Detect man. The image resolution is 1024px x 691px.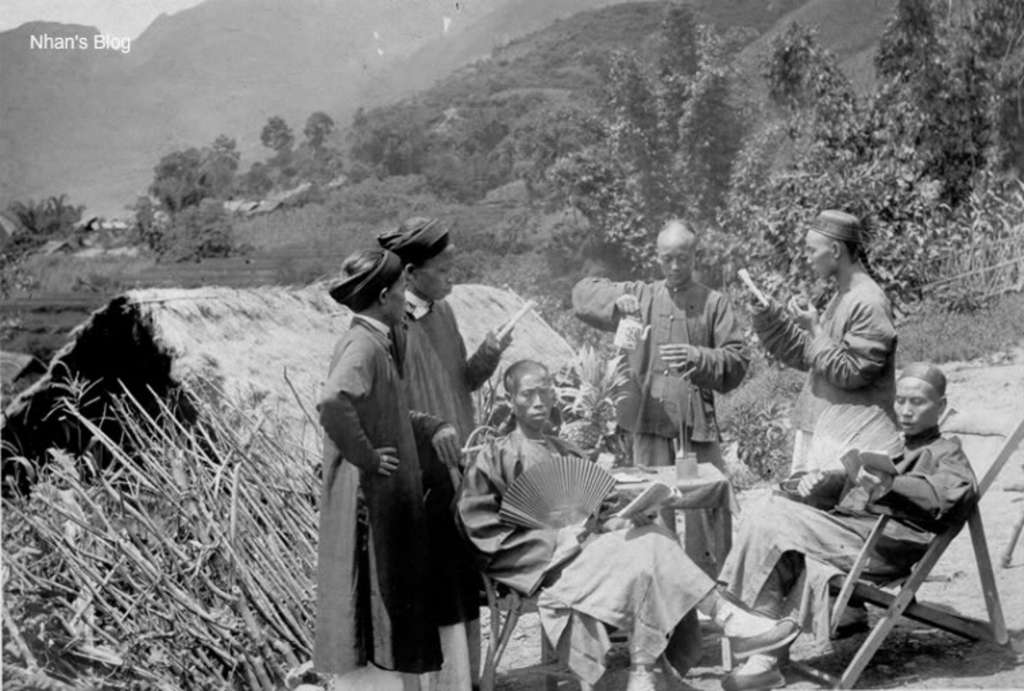
BBox(455, 362, 797, 690).
